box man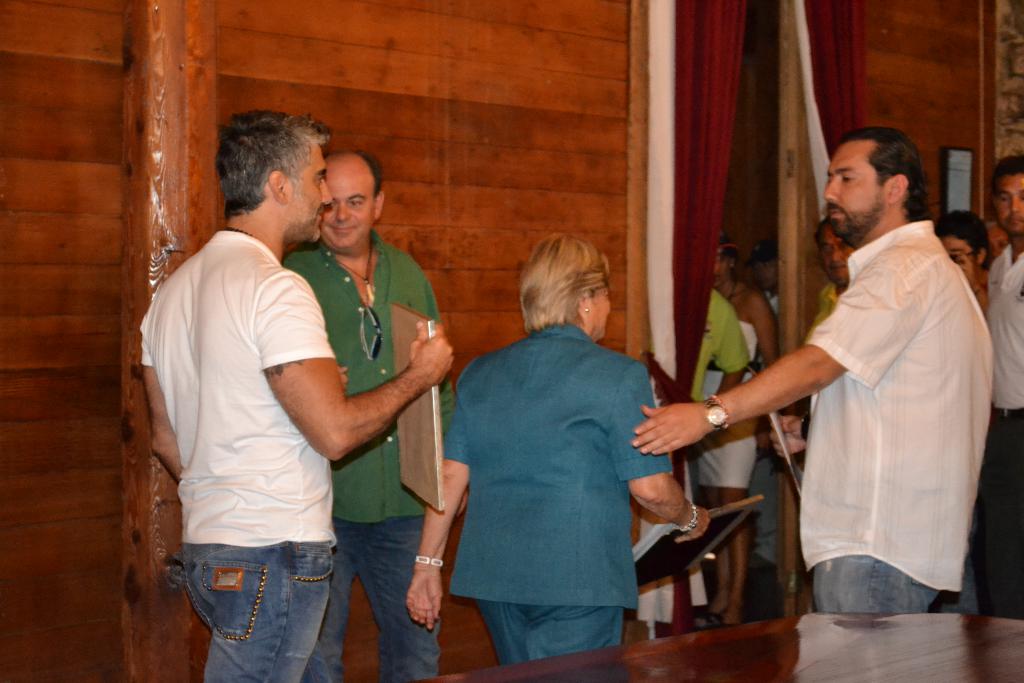
select_region(966, 153, 1023, 618)
